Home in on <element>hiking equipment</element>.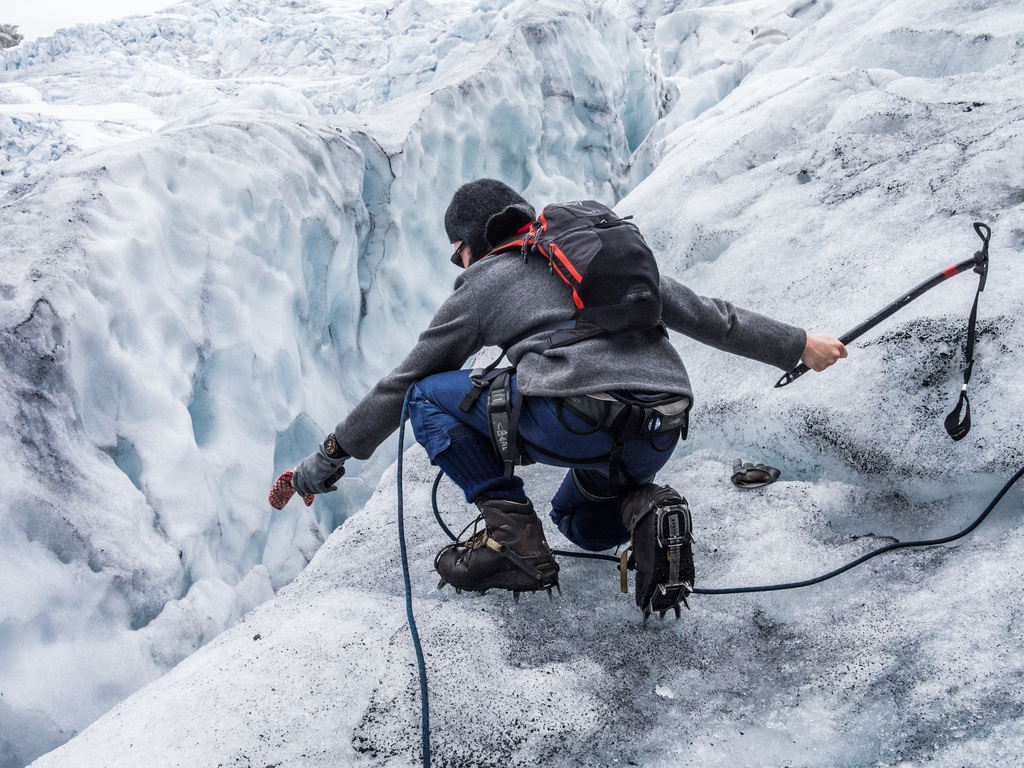
Homed in at detection(770, 209, 999, 446).
